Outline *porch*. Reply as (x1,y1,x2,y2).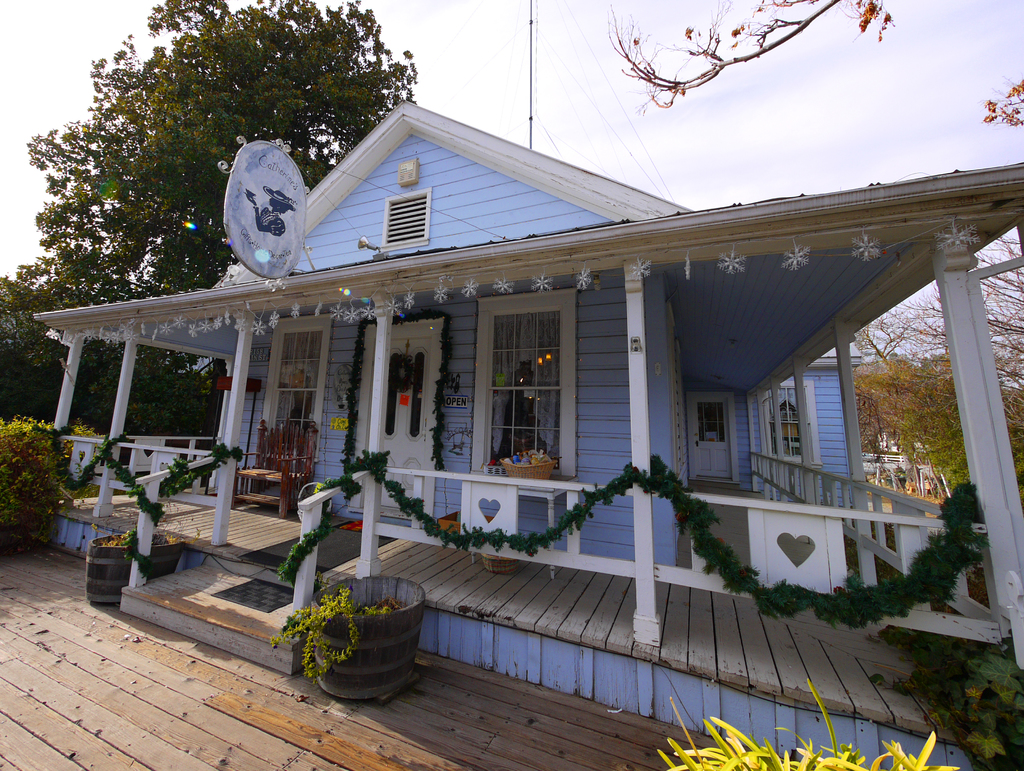
(54,430,1007,720).
